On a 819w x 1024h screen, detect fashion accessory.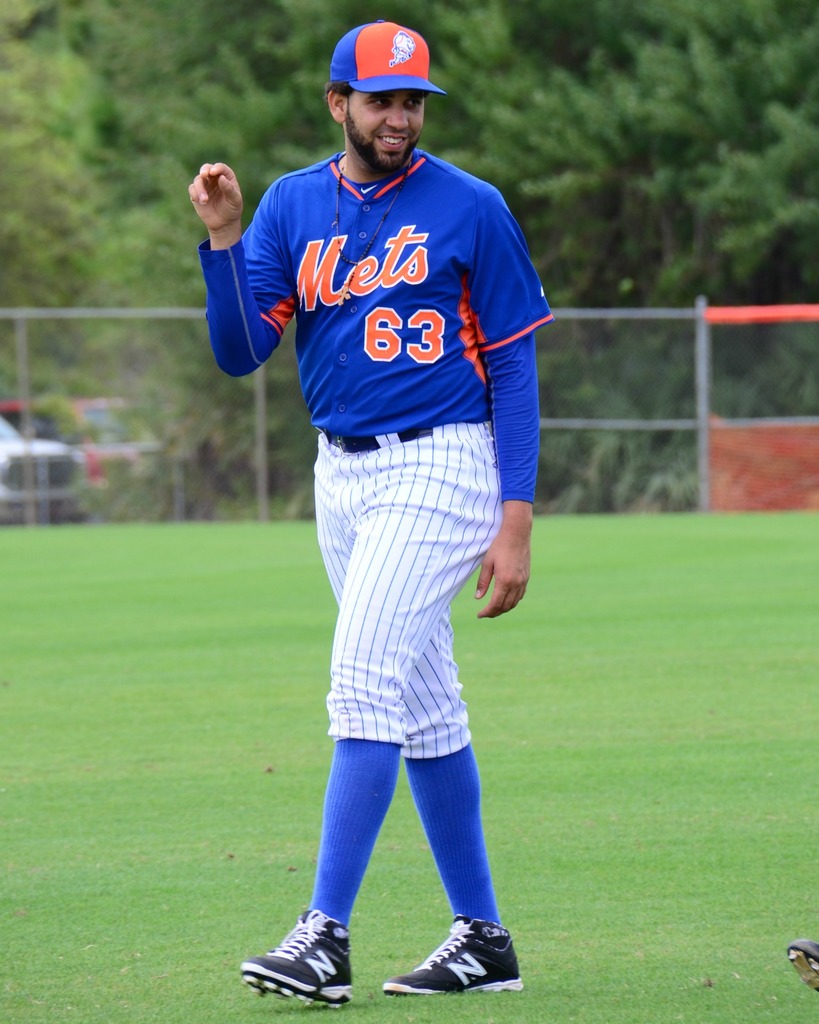
BBox(310, 739, 402, 929).
